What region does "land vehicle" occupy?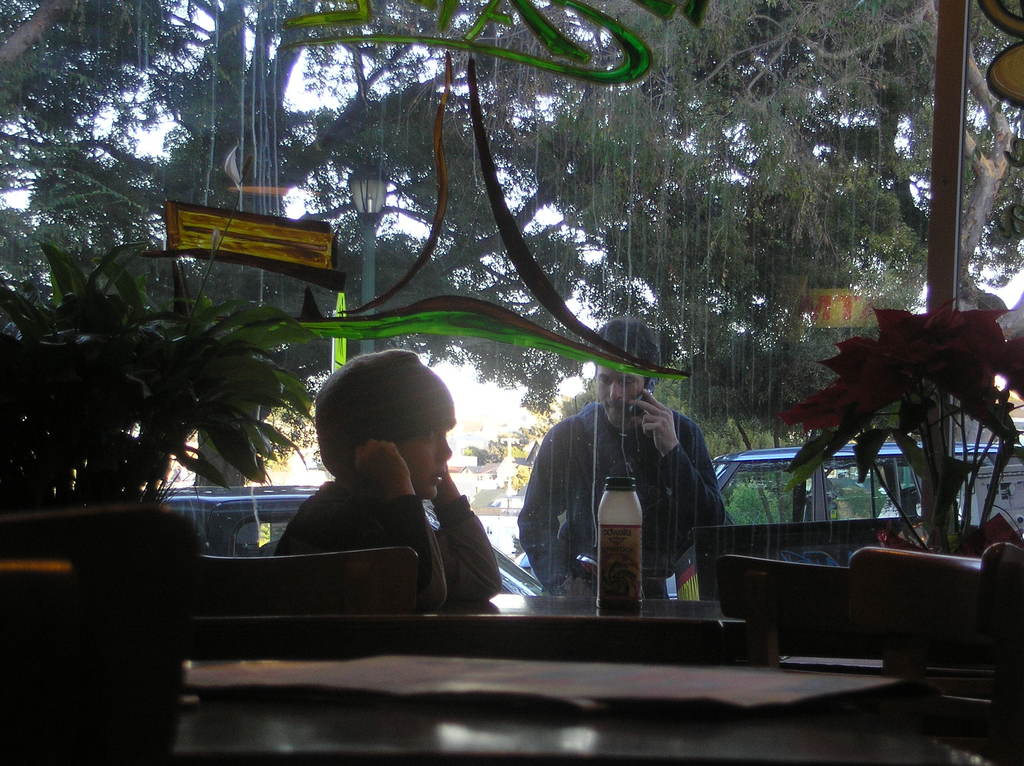
detection(507, 447, 1023, 596).
